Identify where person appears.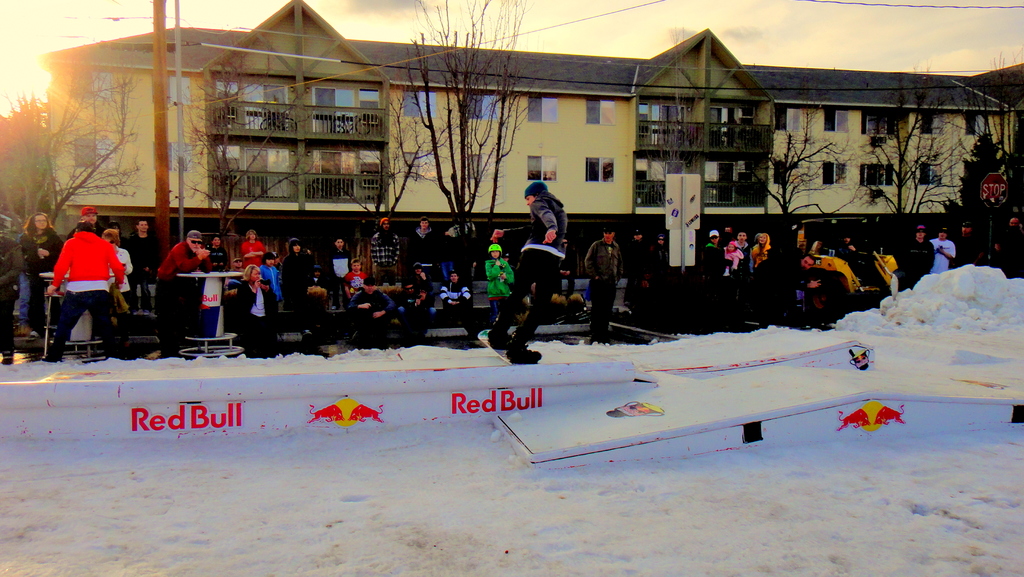
Appears at bbox(363, 216, 403, 284).
